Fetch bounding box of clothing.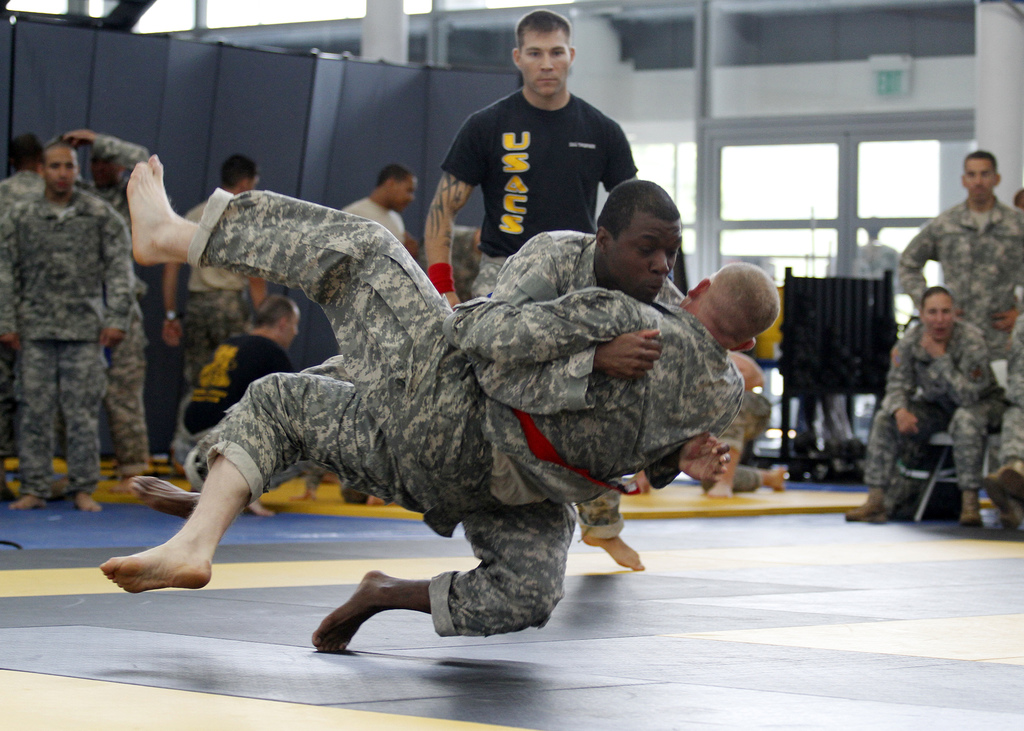
Bbox: bbox=(348, 189, 406, 246).
